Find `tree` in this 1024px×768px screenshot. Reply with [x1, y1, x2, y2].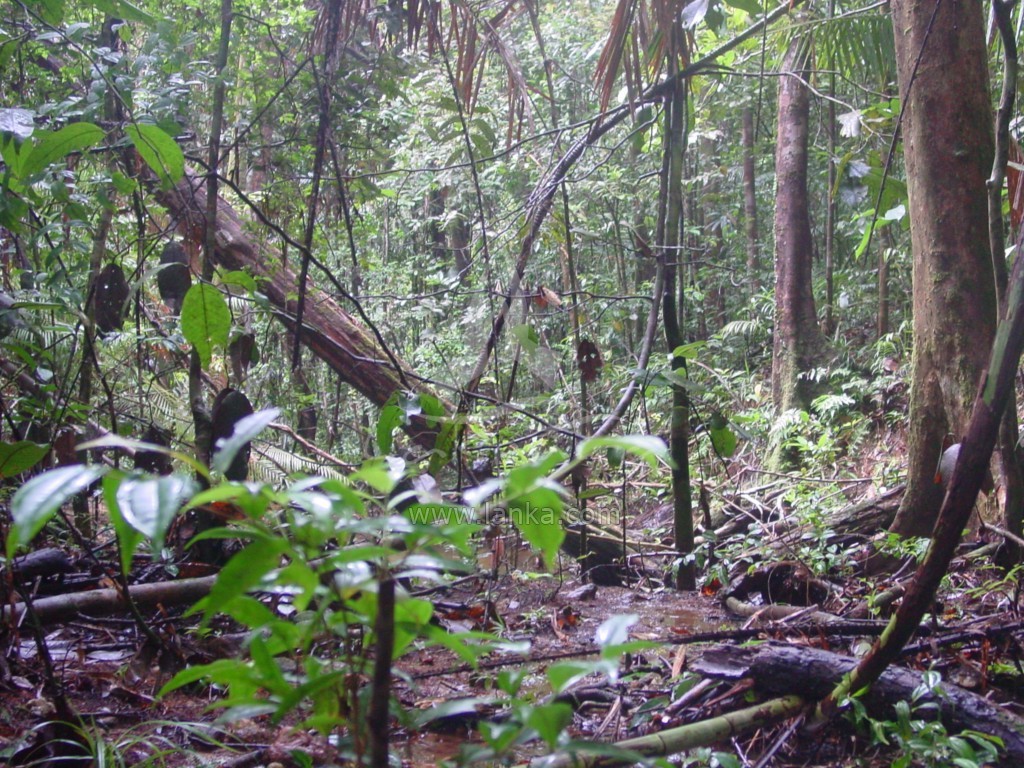
[838, 0, 1023, 551].
